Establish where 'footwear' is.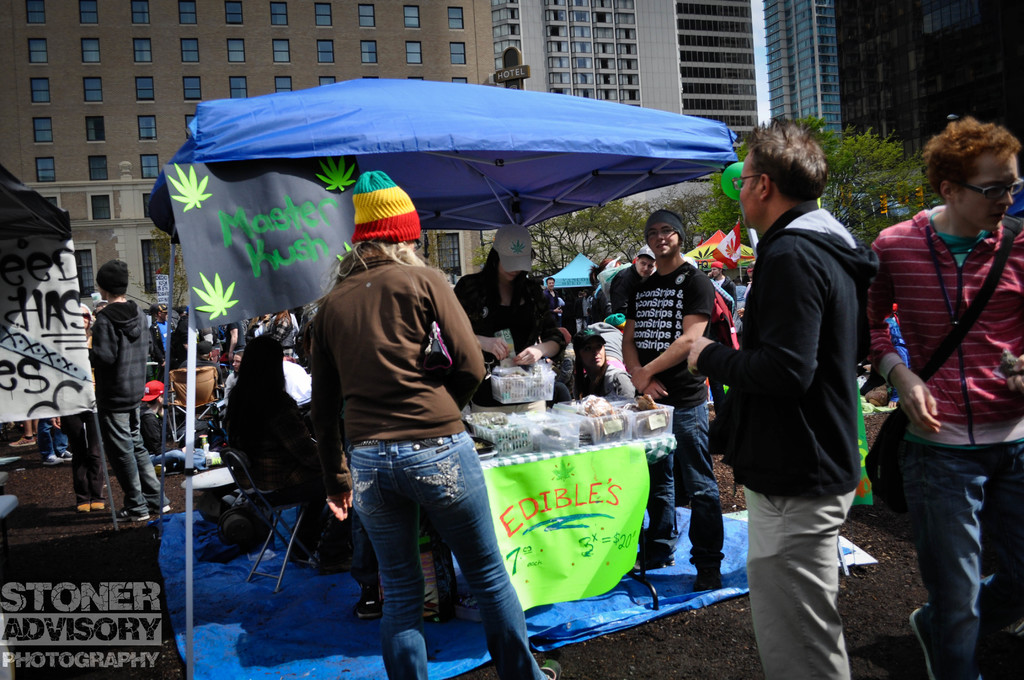
Established at <region>152, 505, 172, 516</region>.
